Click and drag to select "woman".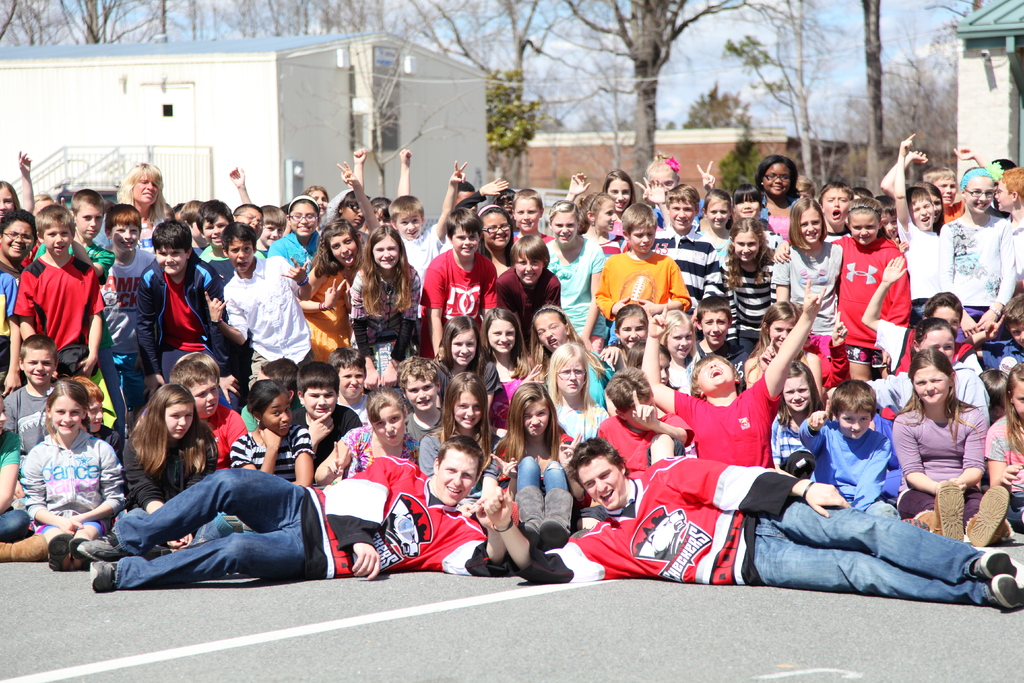
Selection: 544, 331, 607, 440.
